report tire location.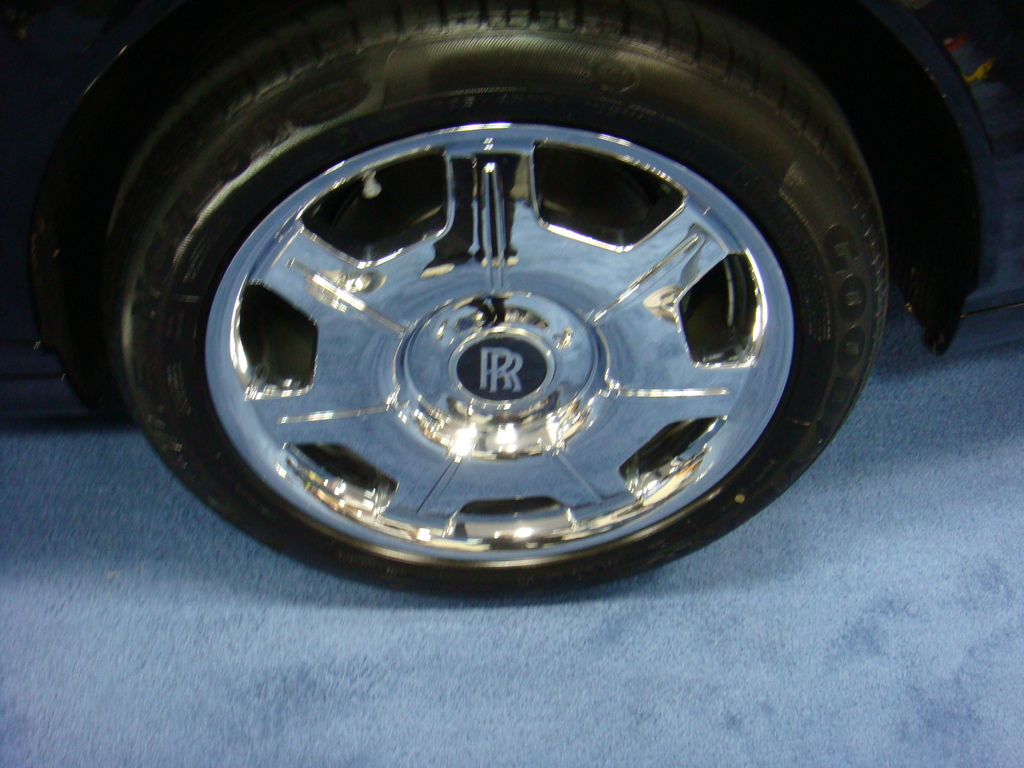
Report: bbox(79, 28, 927, 588).
